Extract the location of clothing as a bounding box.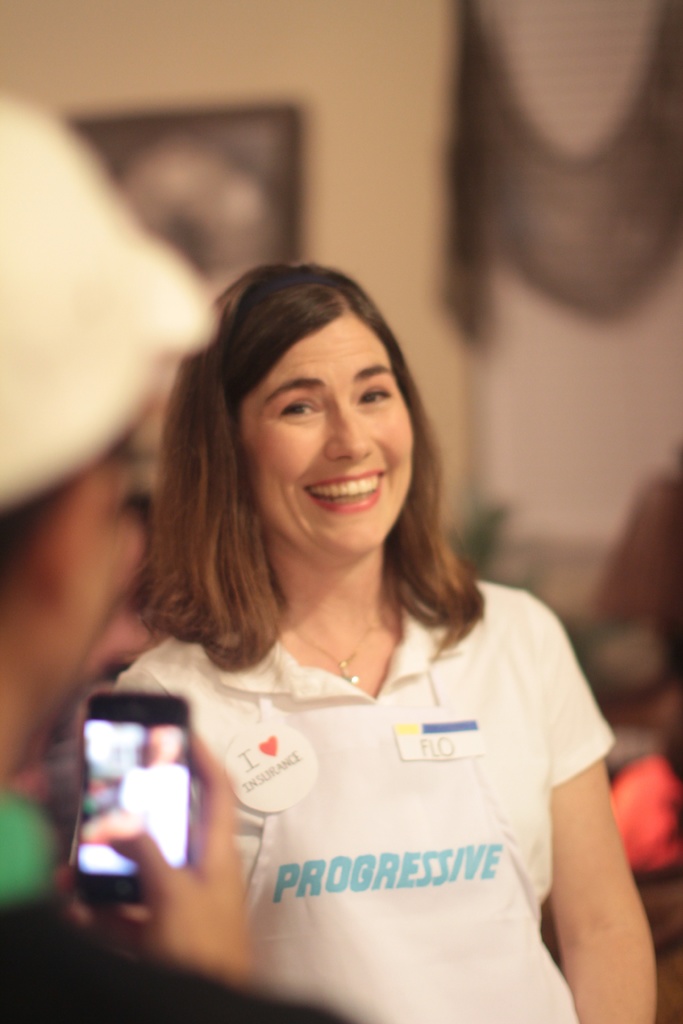
BBox(119, 762, 186, 868).
